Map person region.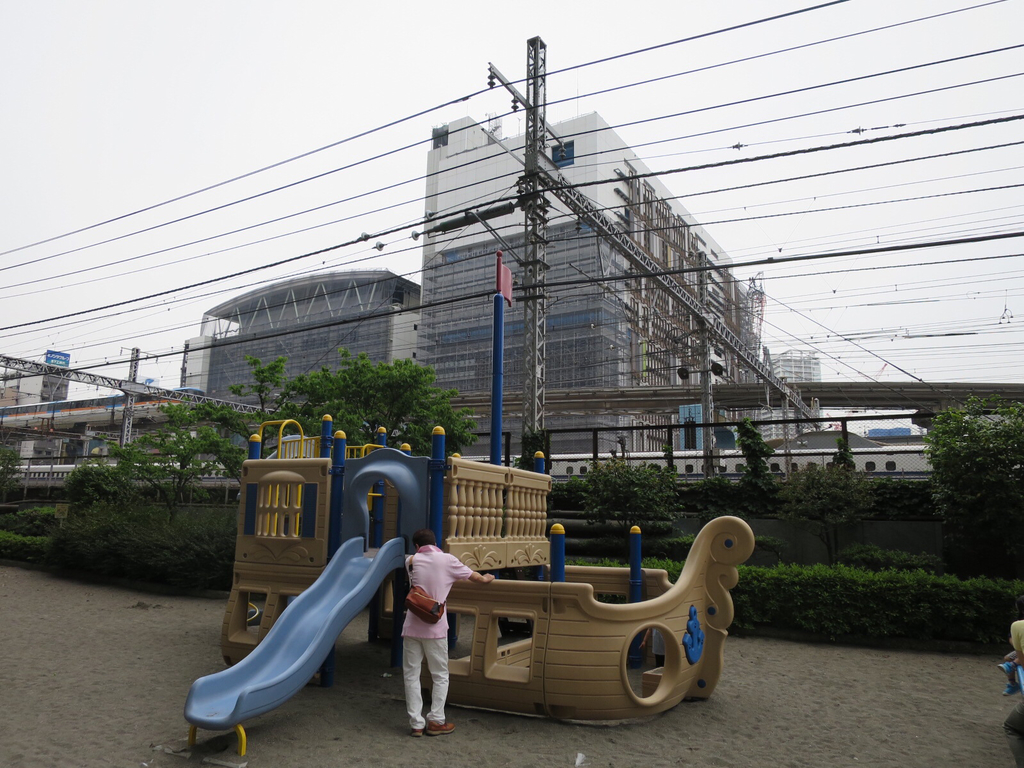
Mapped to x1=383 y1=531 x2=449 y2=744.
